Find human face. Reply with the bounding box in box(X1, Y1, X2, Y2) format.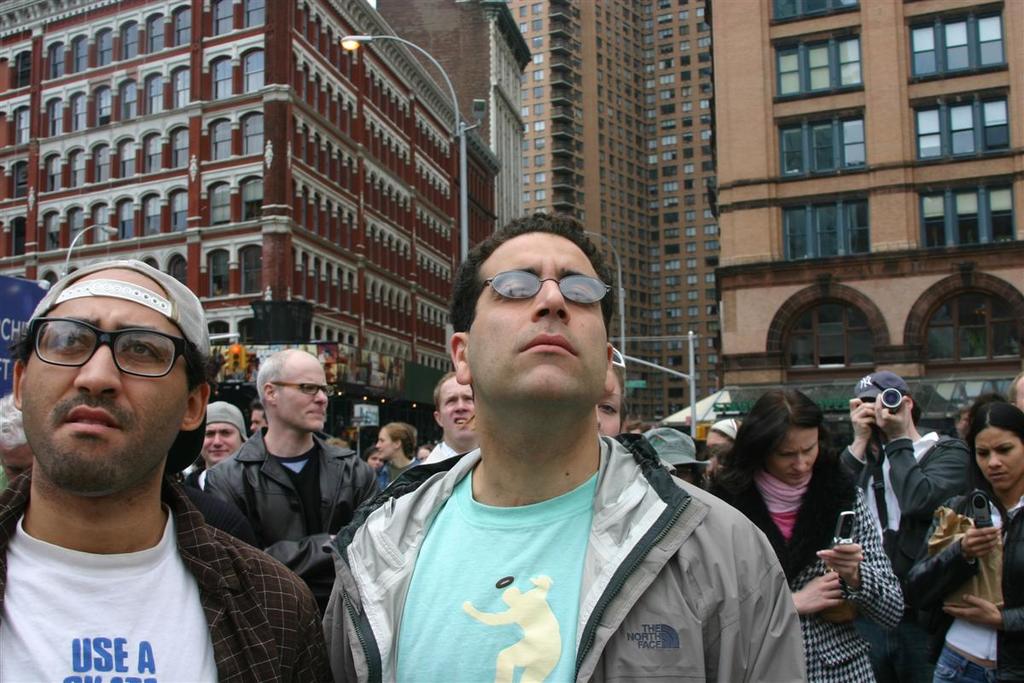
box(275, 359, 325, 432).
